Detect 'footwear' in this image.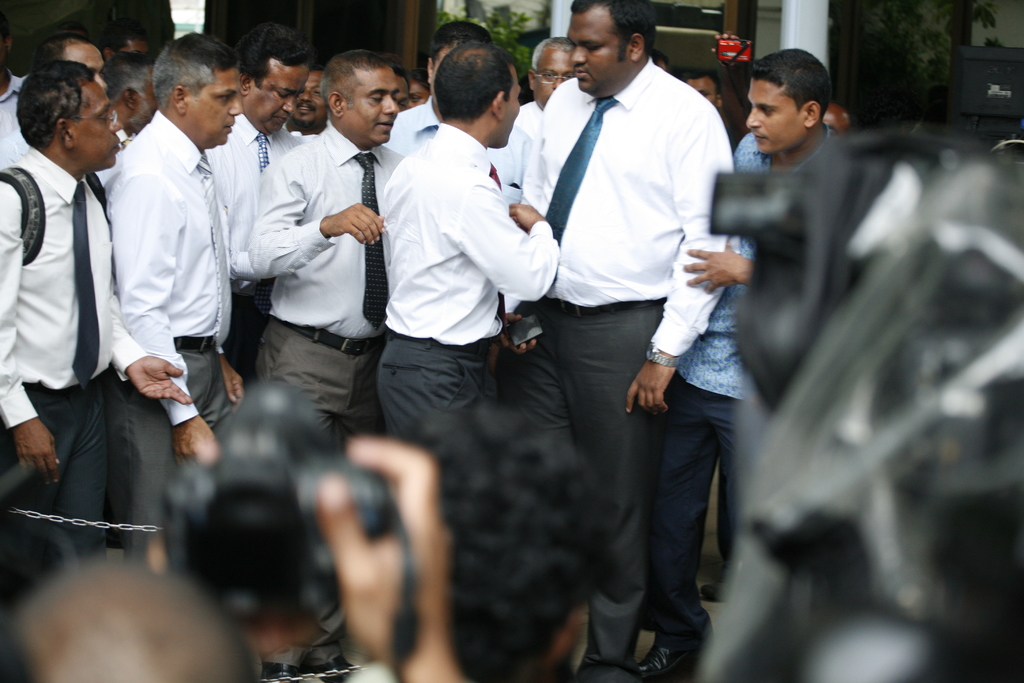
Detection: [257, 662, 306, 682].
